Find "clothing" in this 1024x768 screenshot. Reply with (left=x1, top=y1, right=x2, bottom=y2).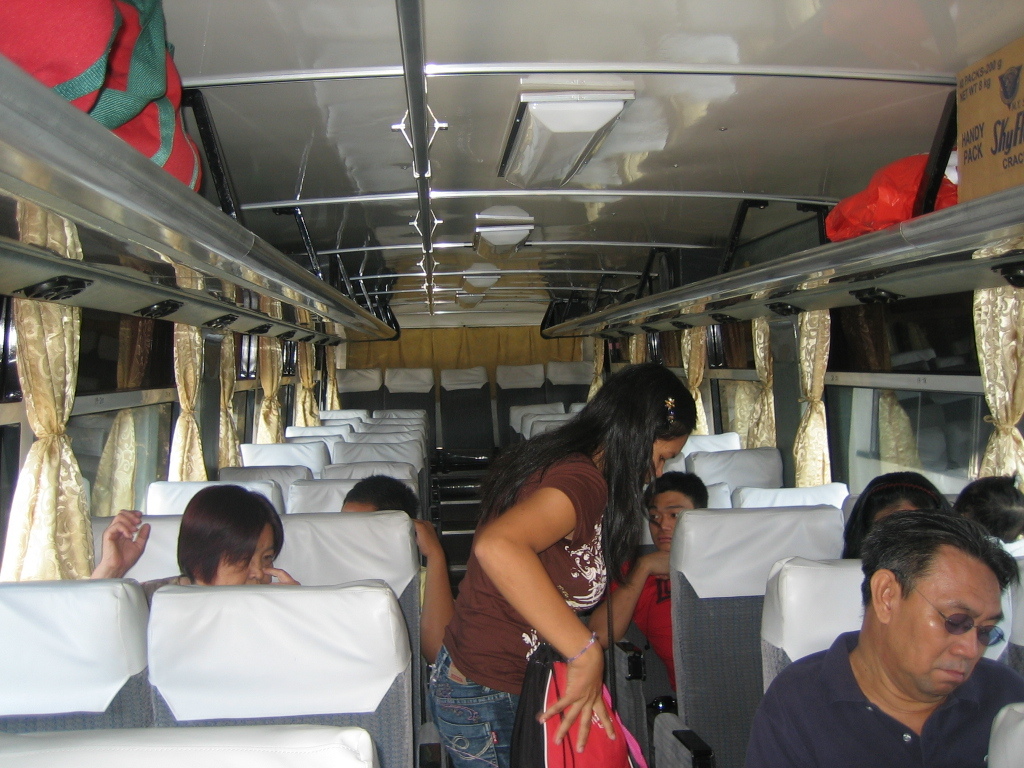
(left=738, top=624, right=1023, bottom=767).
